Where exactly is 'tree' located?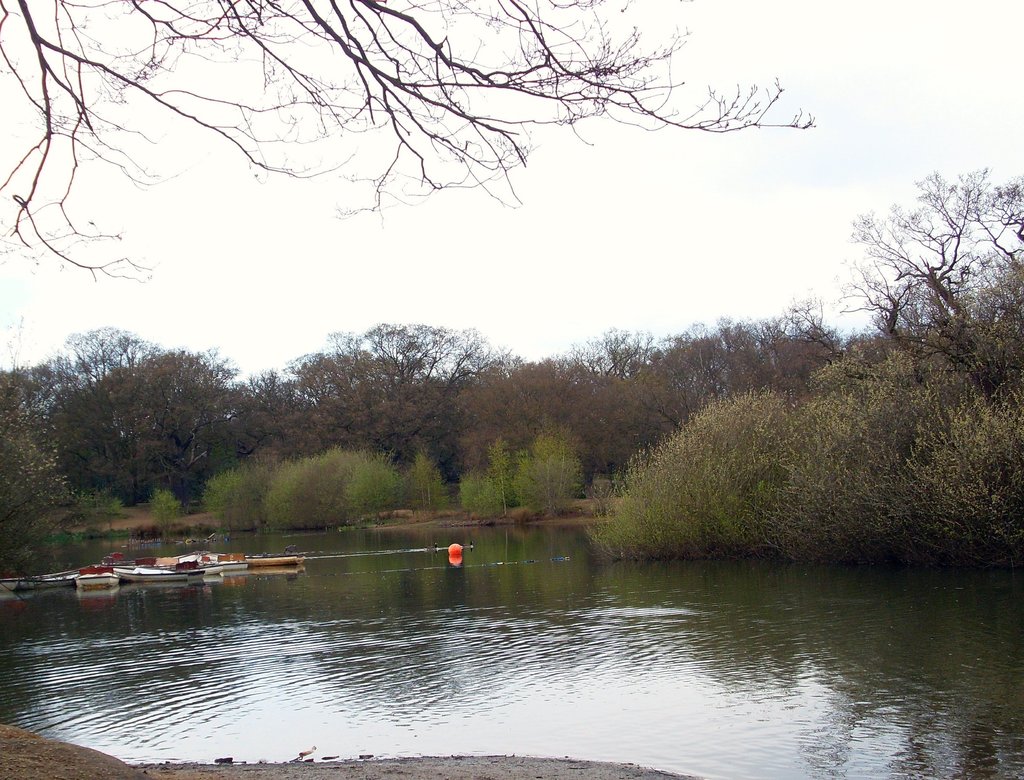
Its bounding box is <box>0,0,814,289</box>.
